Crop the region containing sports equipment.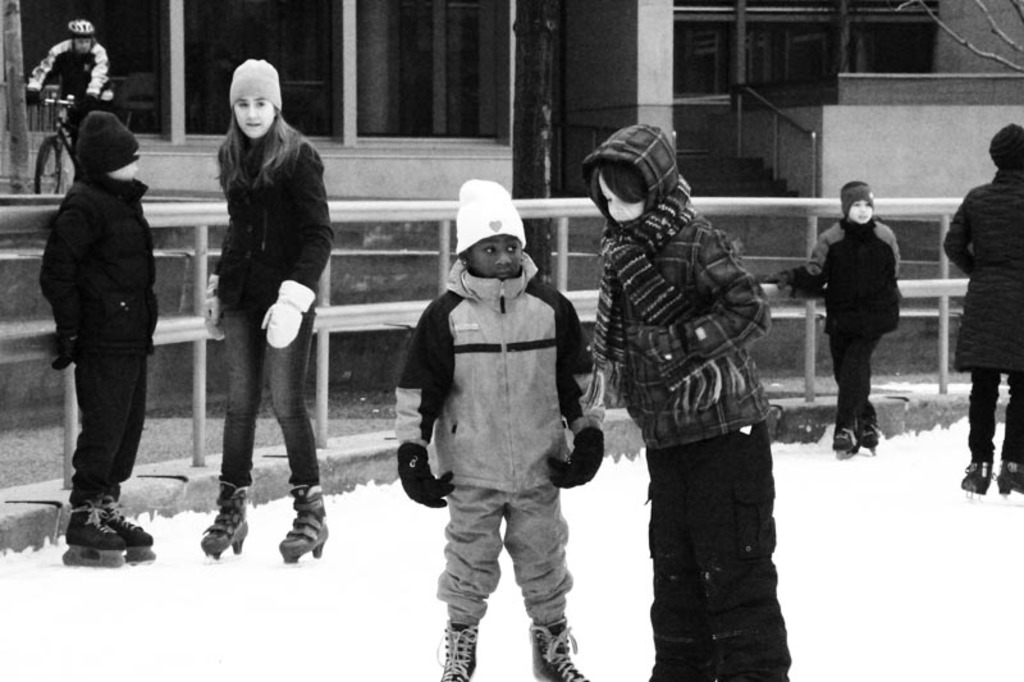
Crop region: Rect(110, 499, 159, 557).
